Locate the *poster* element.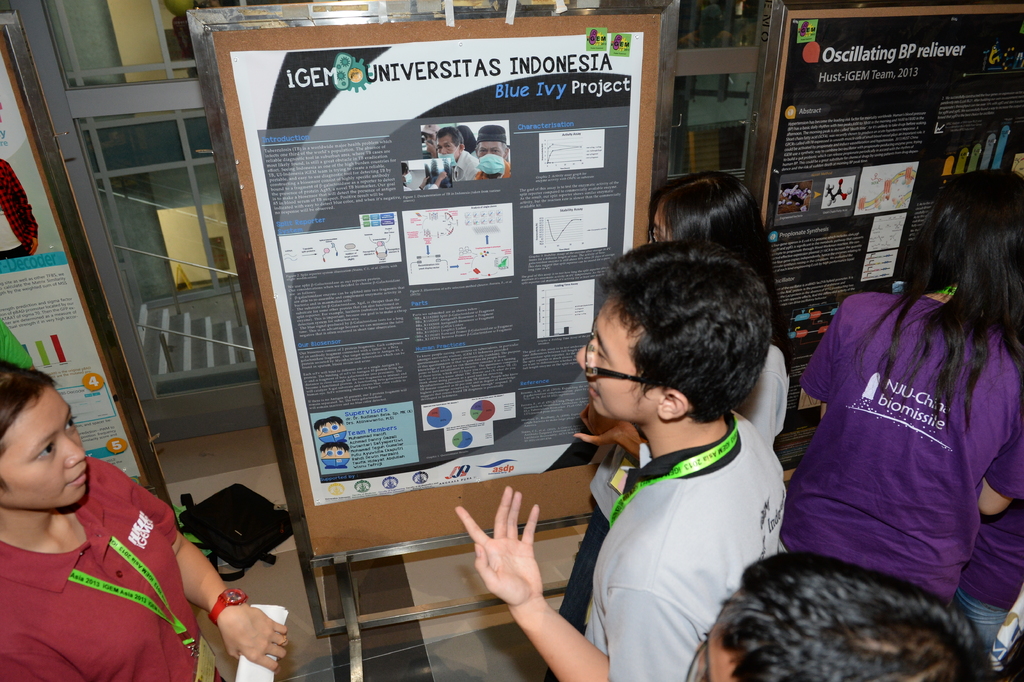
Element bbox: rect(0, 56, 147, 488).
